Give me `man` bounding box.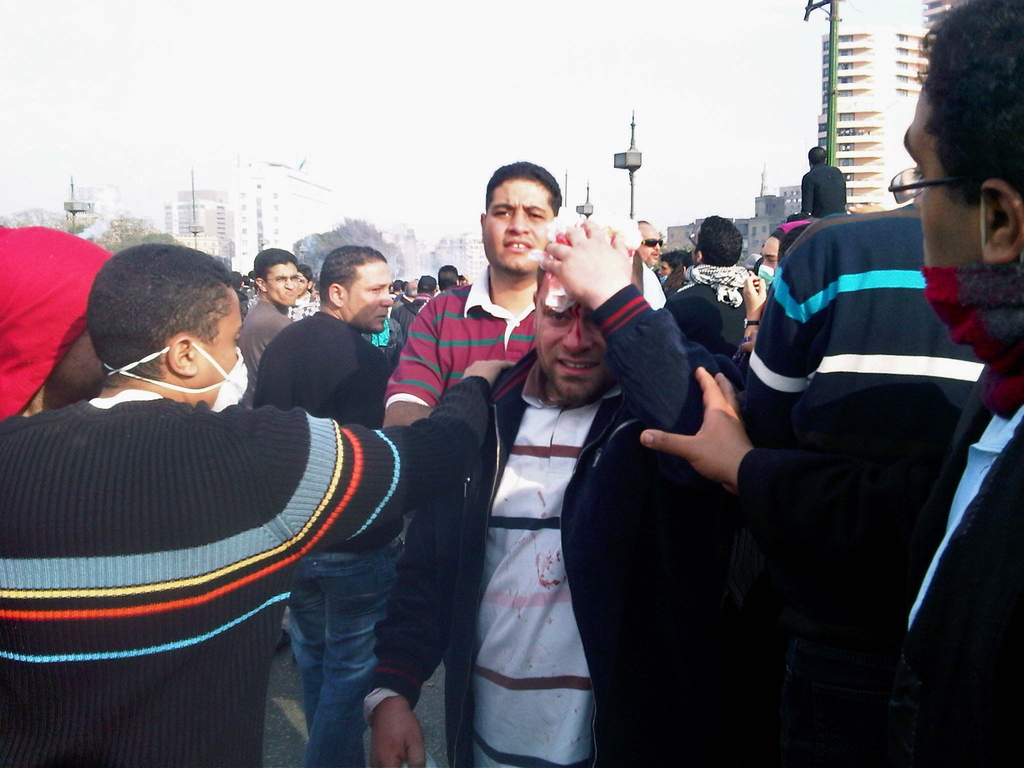
select_region(250, 238, 403, 767).
